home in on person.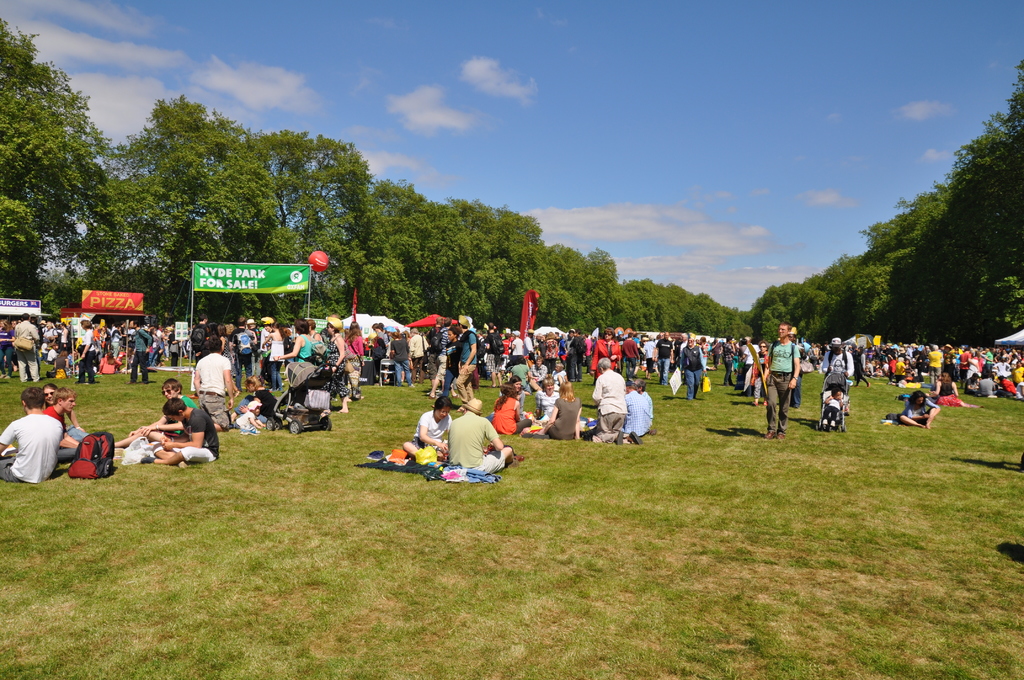
Homed in at <box>425,394,511,499</box>.
